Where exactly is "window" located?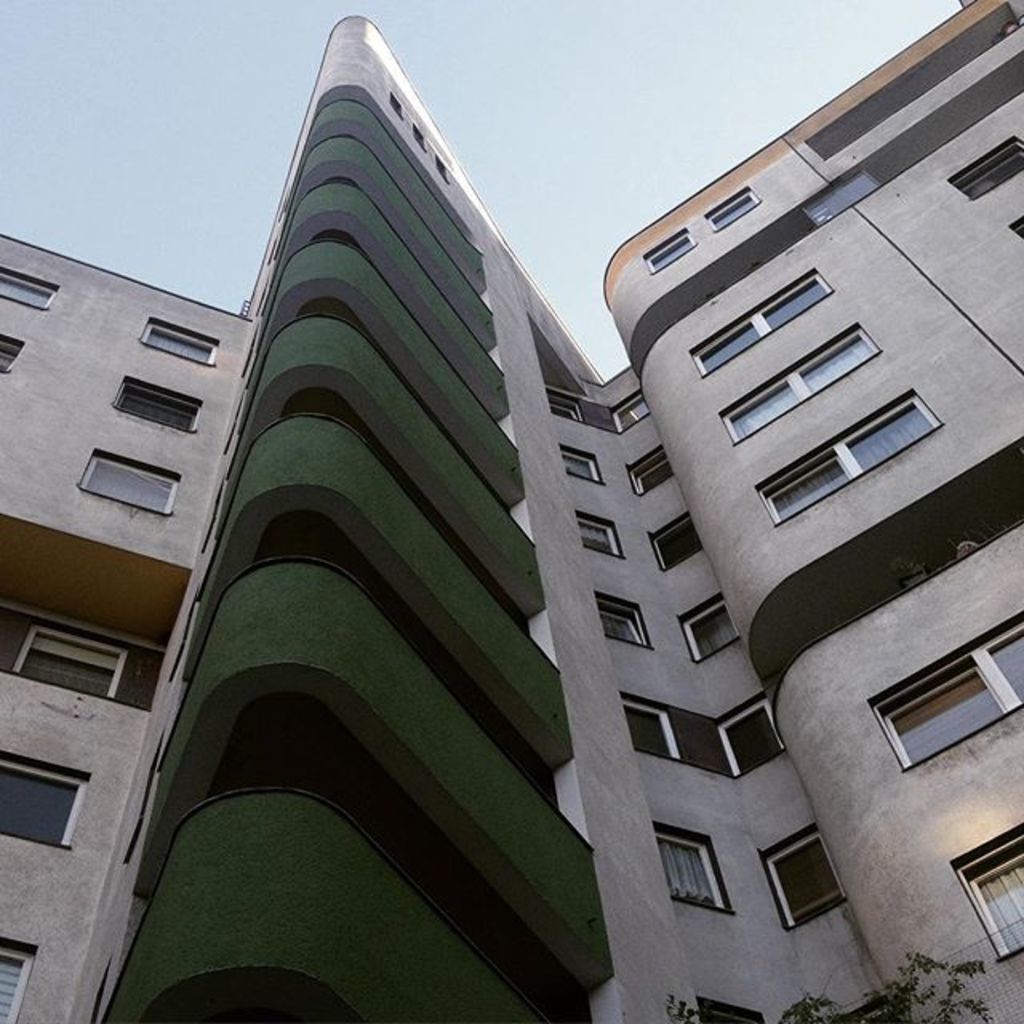
Its bounding box is pyautogui.locateOnScreen(690, 267, 835, 379).
